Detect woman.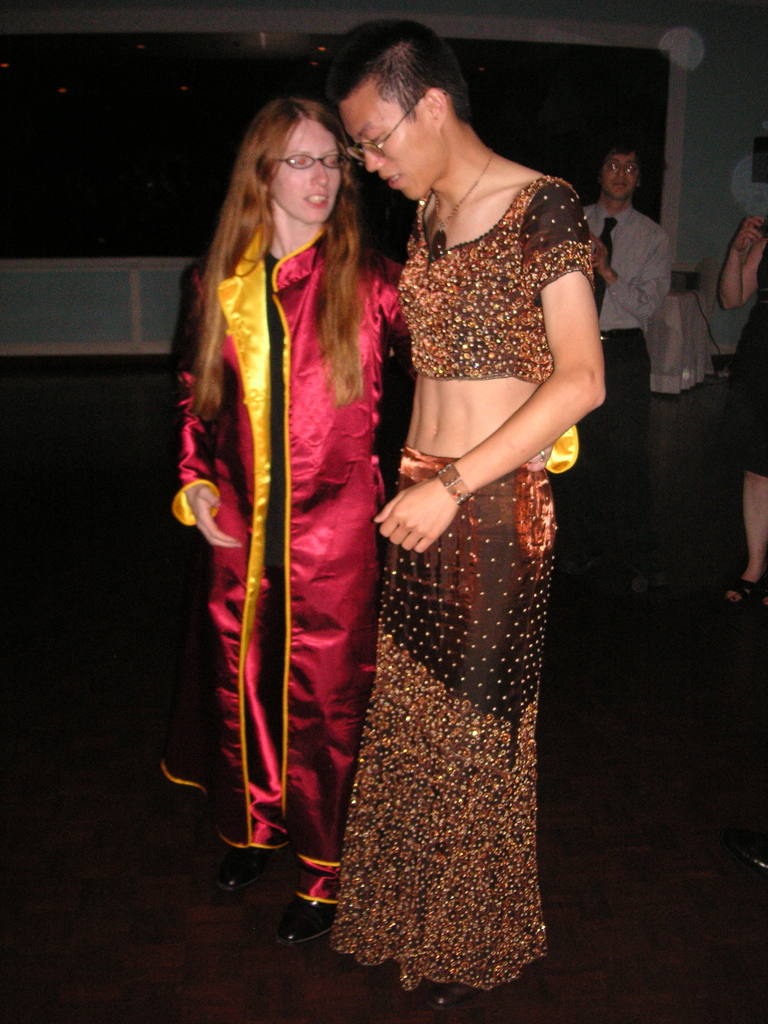
Detected at detection(326, 22, 611, 984).
